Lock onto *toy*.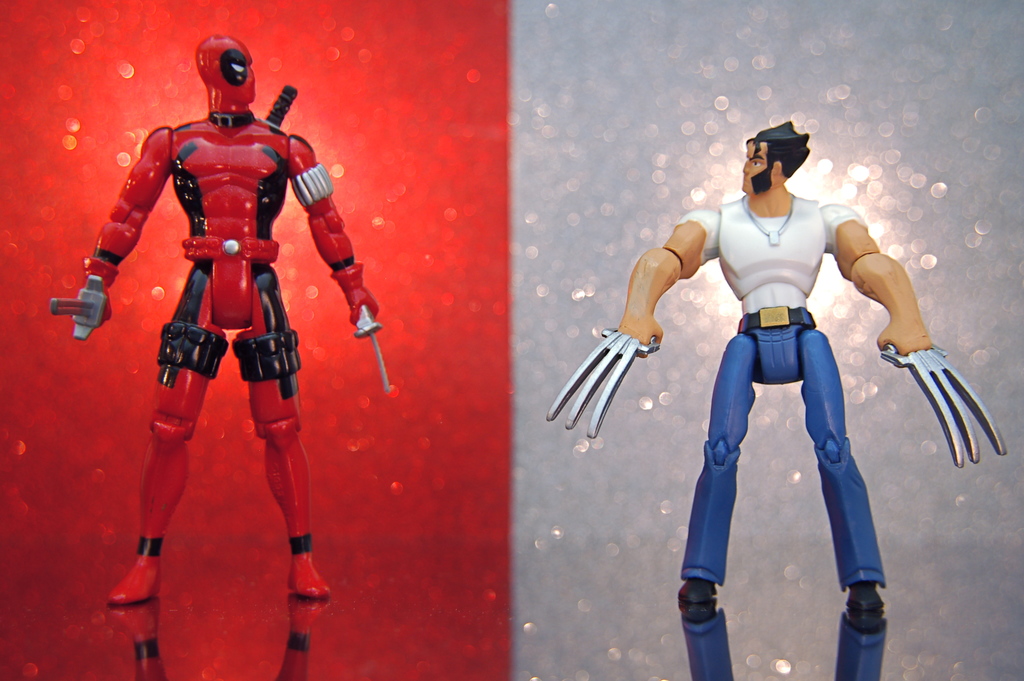
Locked: 56/31/403/667.
